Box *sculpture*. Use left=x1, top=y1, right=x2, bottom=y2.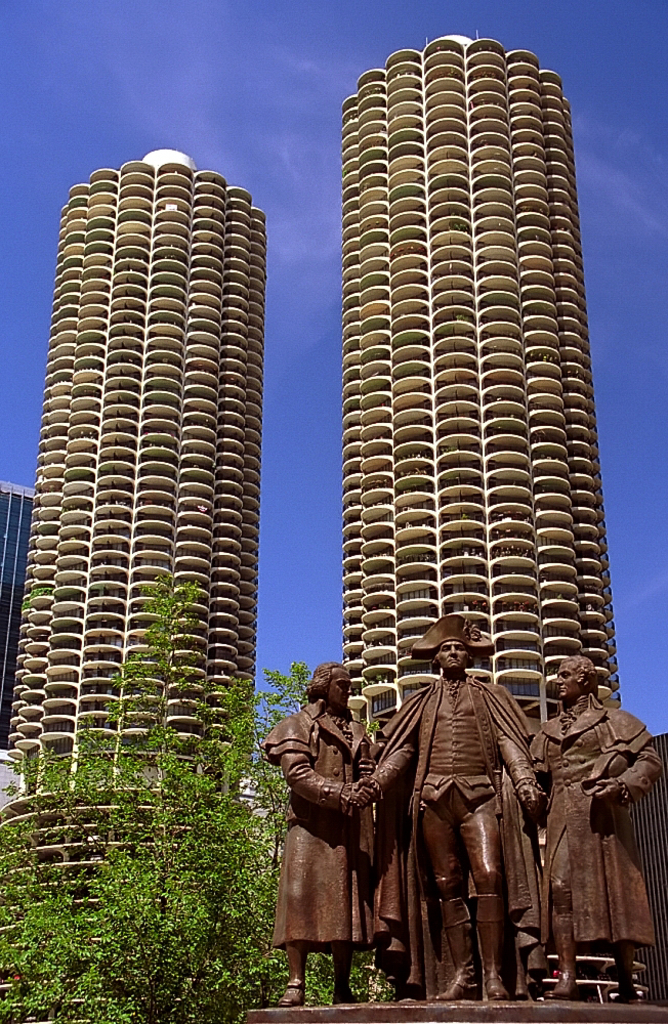
left=549, top=666, right=655, bottom=991.
